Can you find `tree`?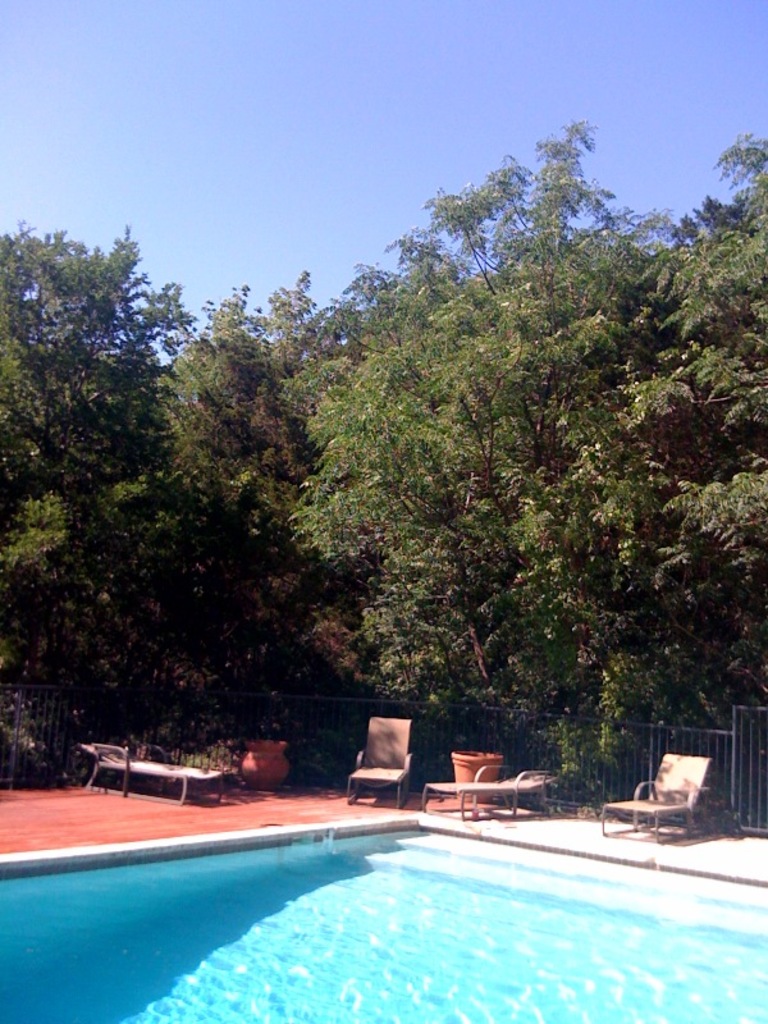
Yes, bounding box: [288,124,714,791].
